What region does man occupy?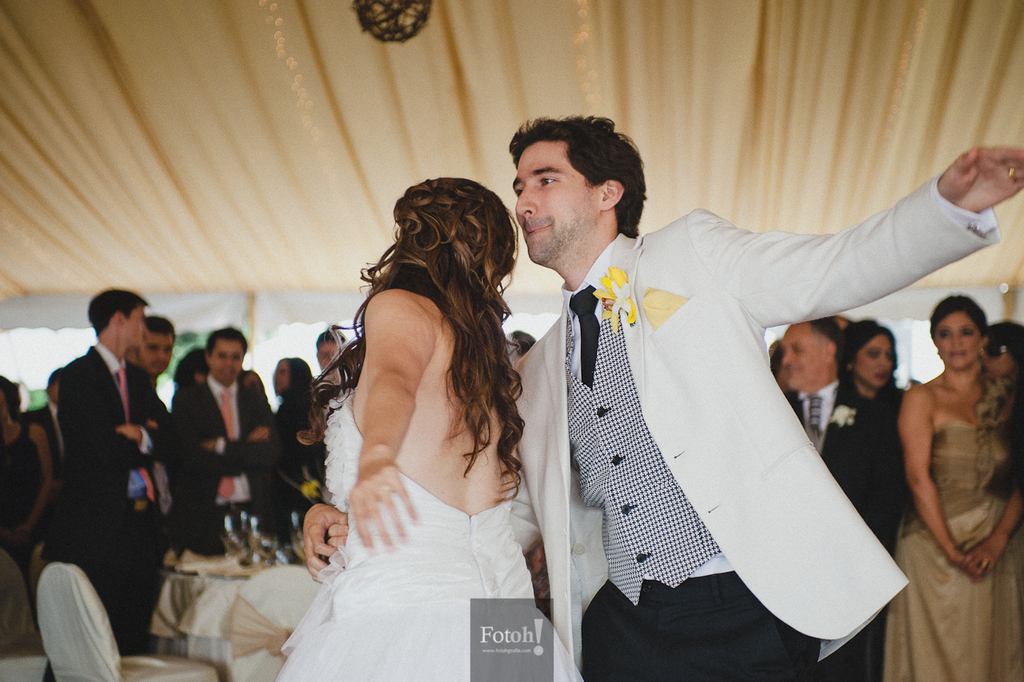
<region>766, 310, 868, 484</region>.
